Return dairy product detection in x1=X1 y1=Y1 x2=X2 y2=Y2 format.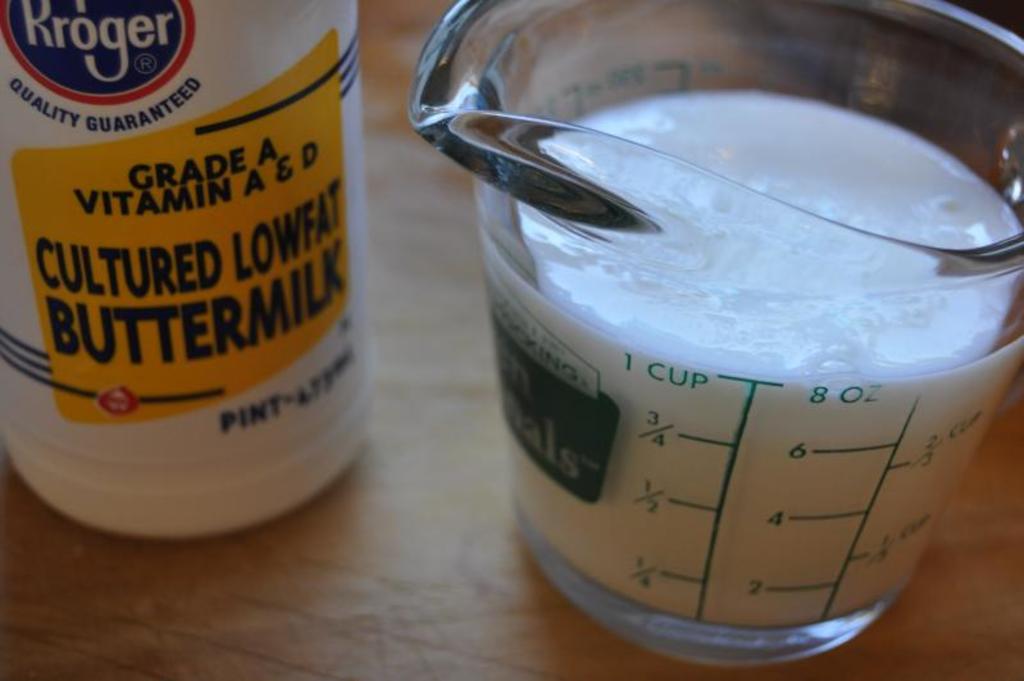
x1=449 y1=100 x2=1023 y2=601.
